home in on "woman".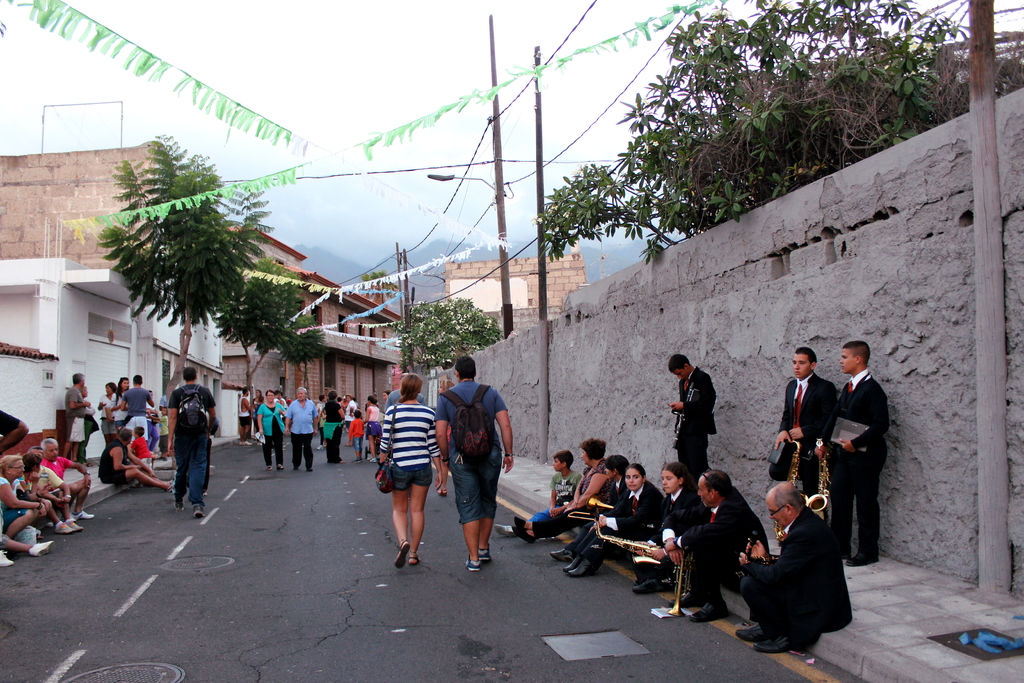
Homed in at crop(362, 368, 438, 576).
